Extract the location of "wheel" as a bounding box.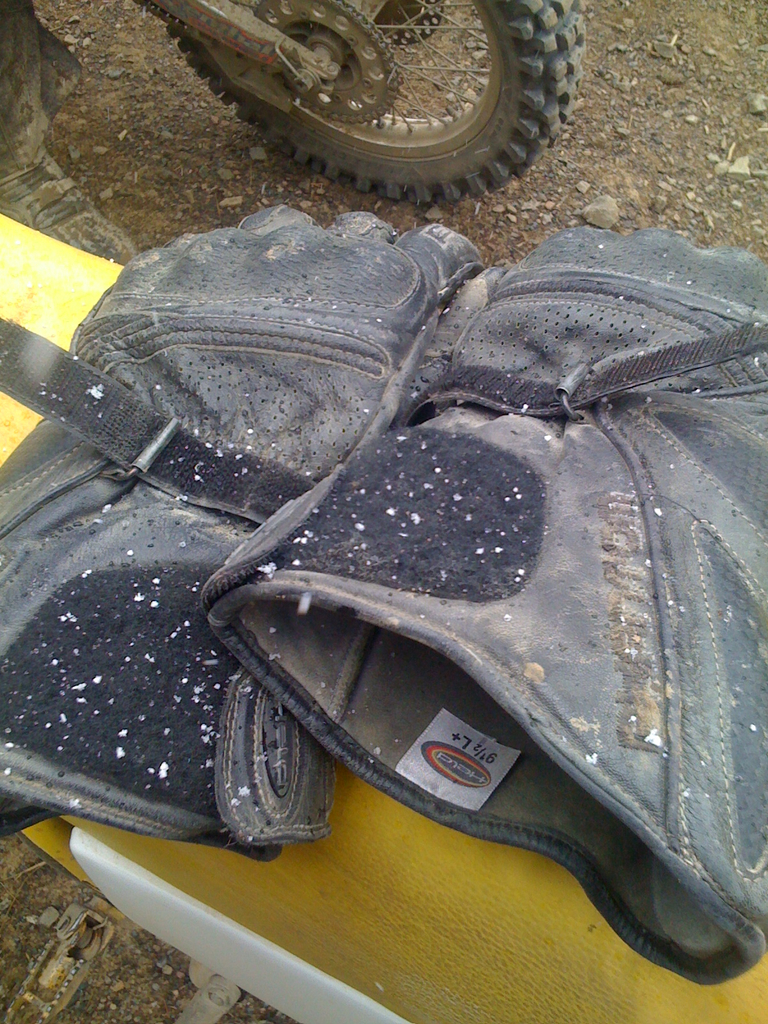
[left=158, top=0, right=592, bottom=205].
